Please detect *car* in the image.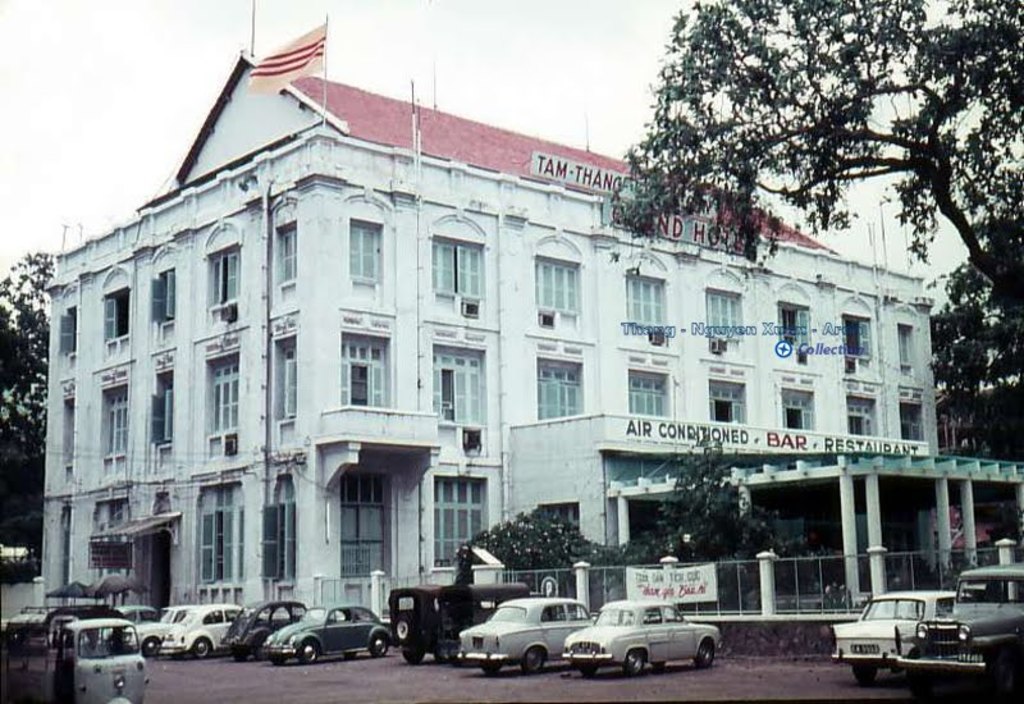
897,562,1023,700.
